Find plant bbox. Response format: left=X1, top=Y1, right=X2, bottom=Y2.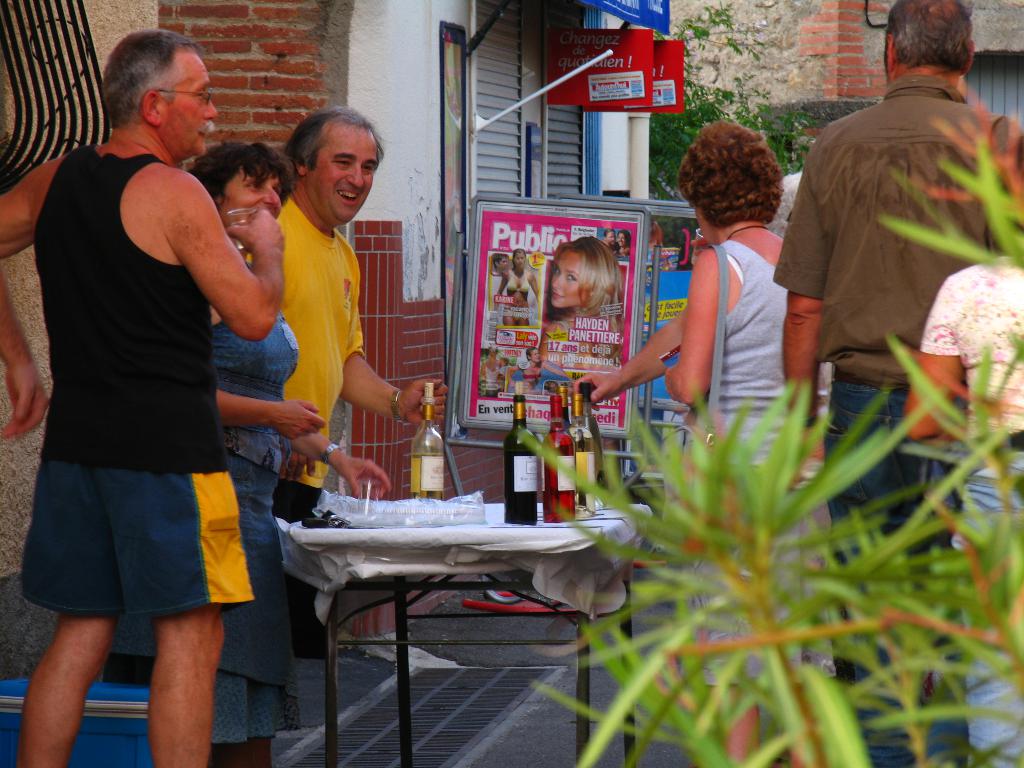
left=637, top=0, right=826, bottom=266.
